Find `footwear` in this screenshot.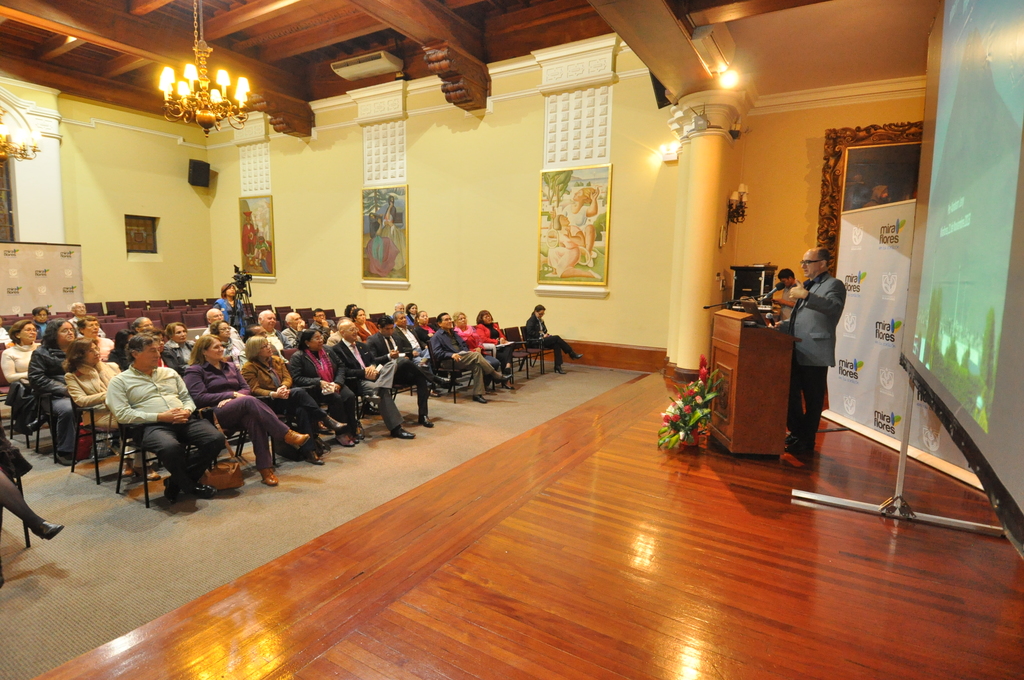
The bounding box for `footwear` is <bbox>161, 476, 182, 504</bbox>.
